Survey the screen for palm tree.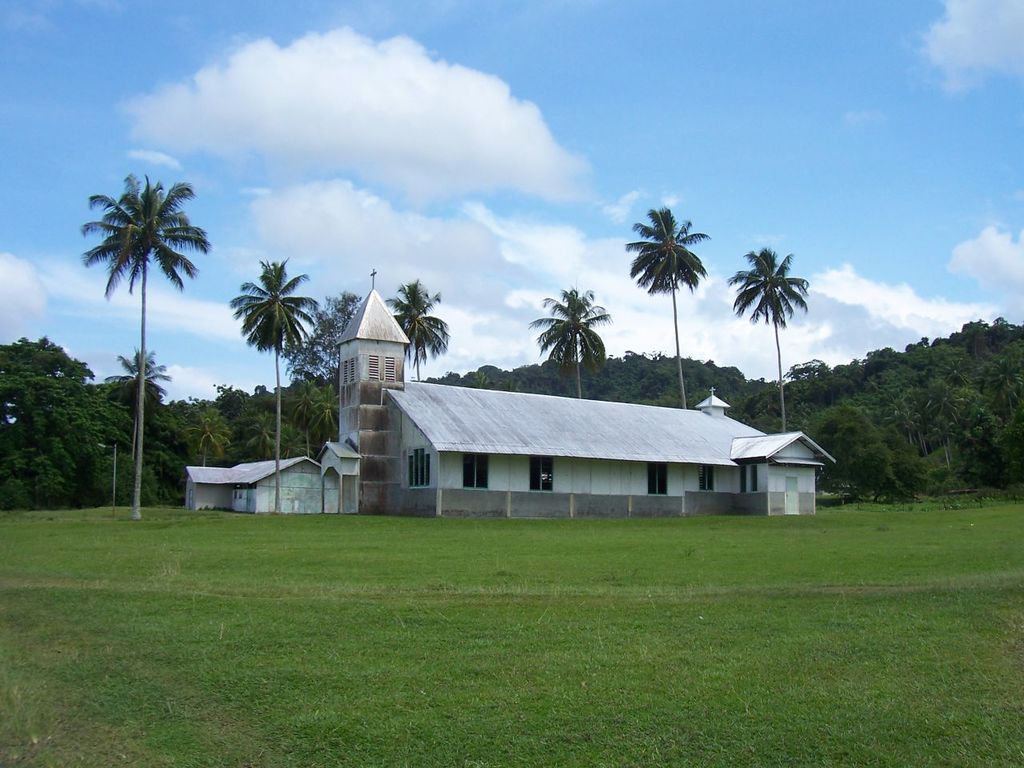
Survey found: [110, 342, 171, 516].
